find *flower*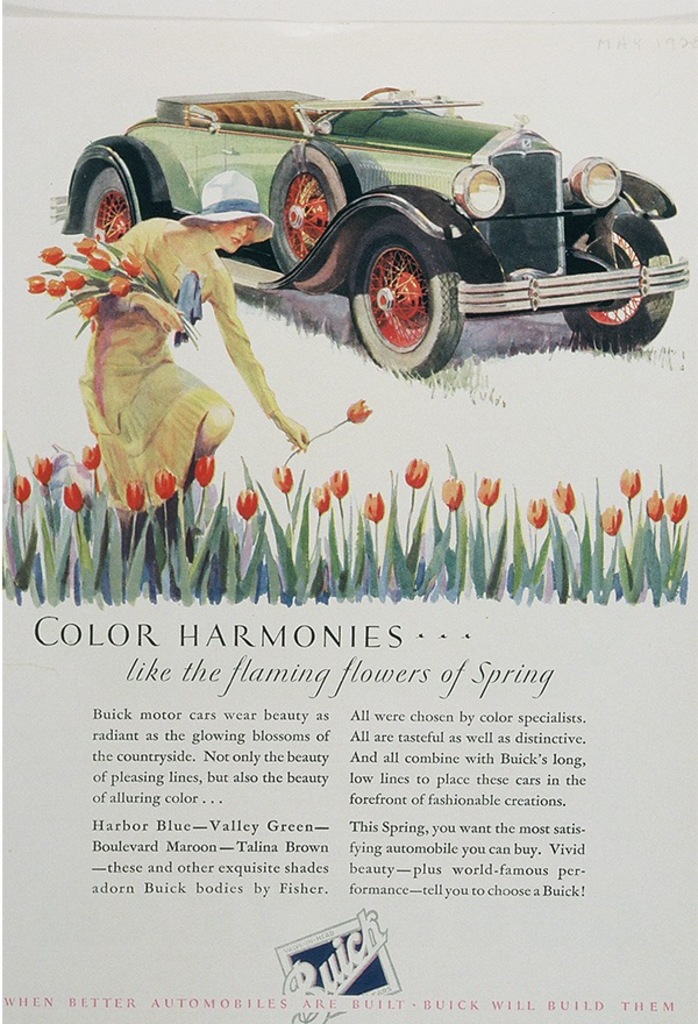
pyautogui.locateOnScreen(13, 233, 136, 313)
